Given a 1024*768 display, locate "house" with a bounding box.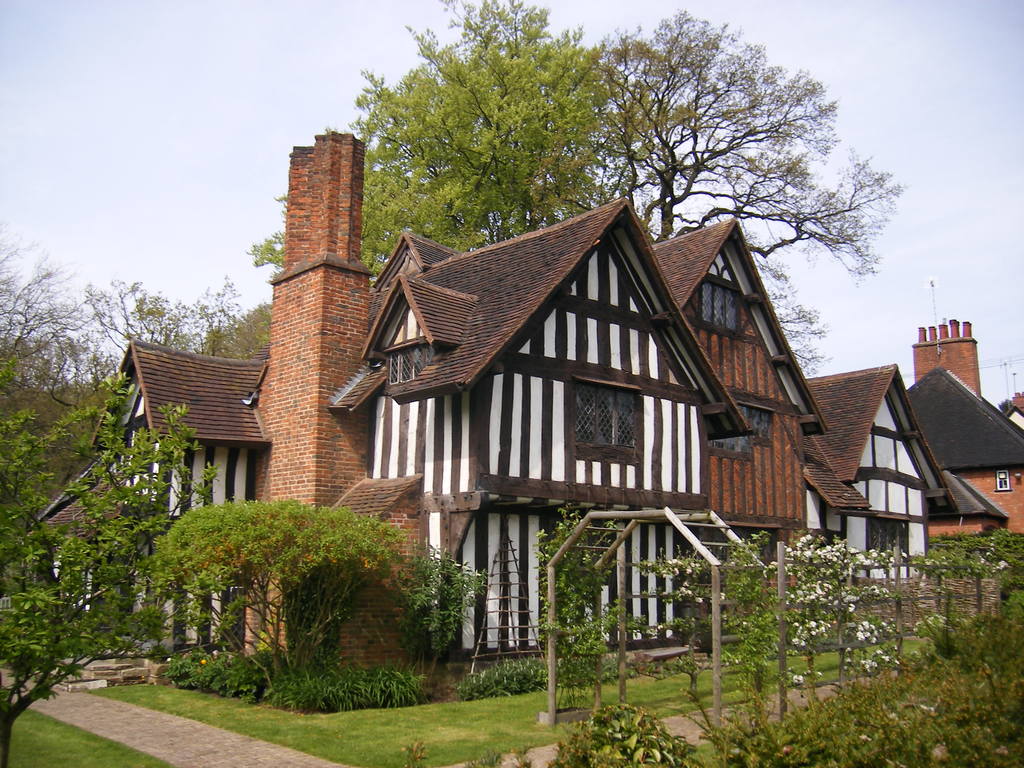
Located: (left=33, top=330, right=262, bottom=658).
